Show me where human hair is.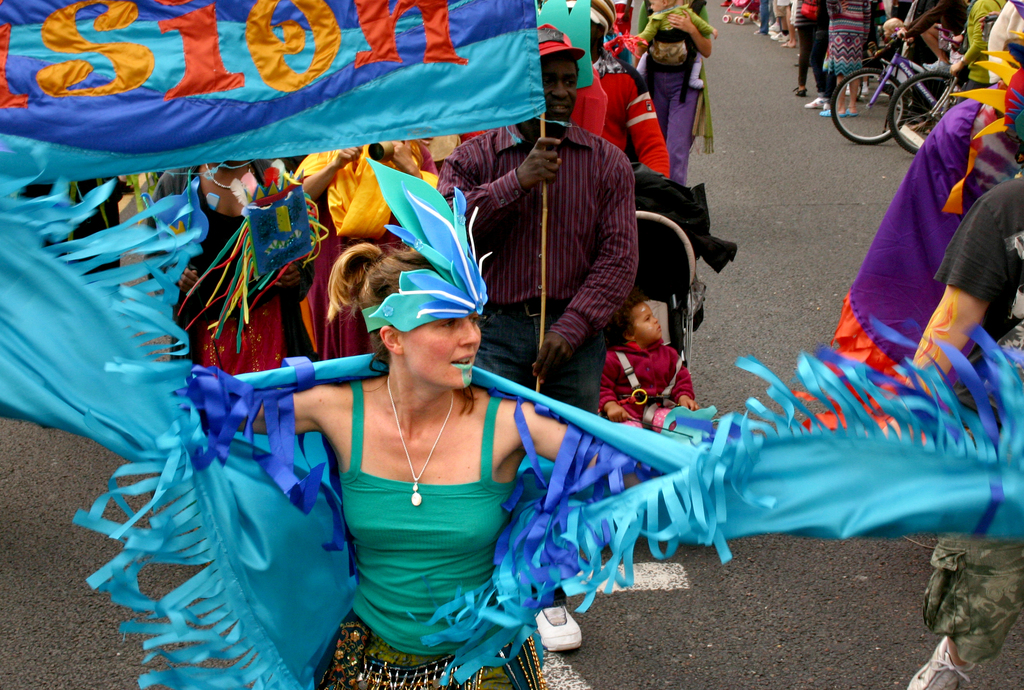
human hair is at detection(883, 15, 904, 31).
